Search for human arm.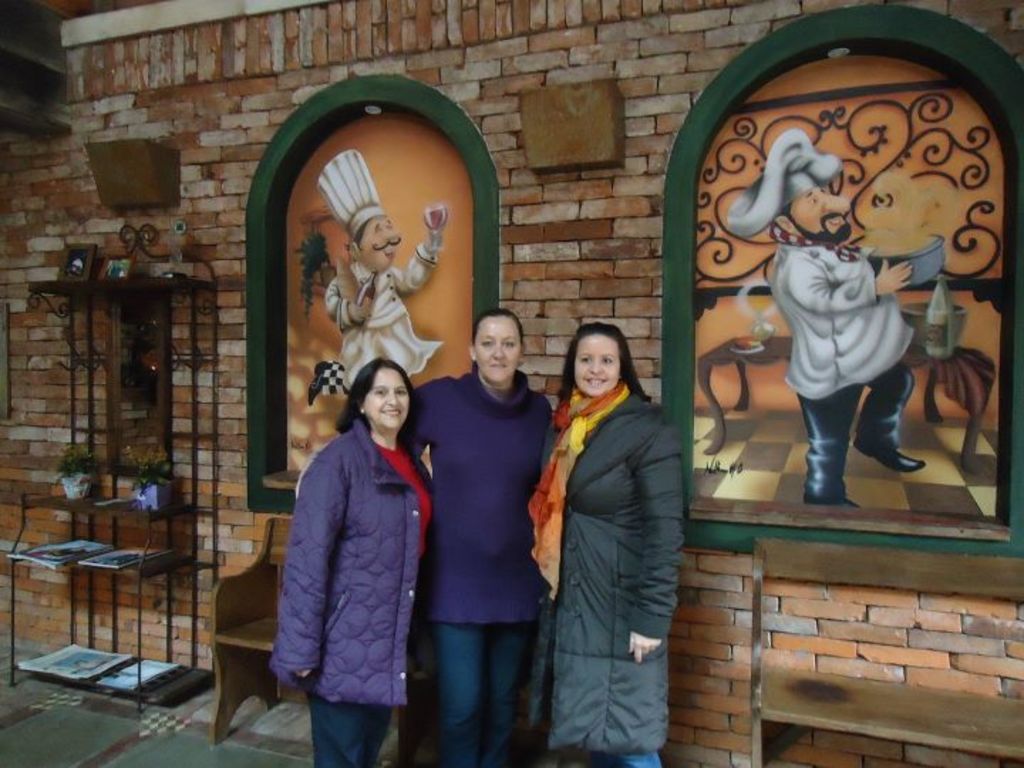
Found at bbox=[627, 420, 681, 663].
